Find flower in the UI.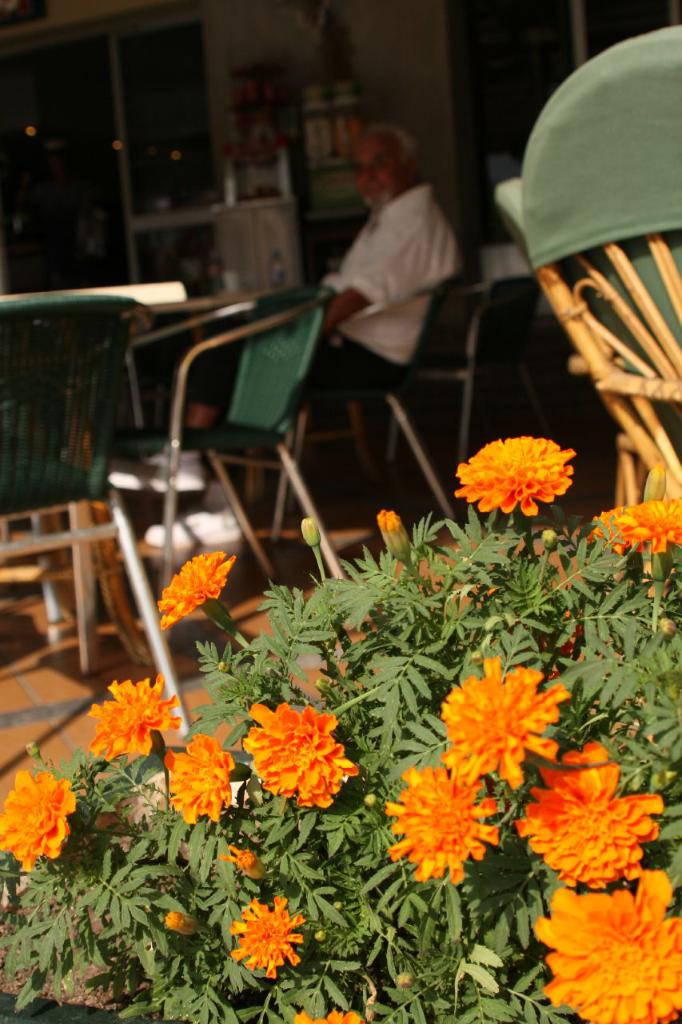
UI element at left=157, top=730, right=245, bottom=827.
